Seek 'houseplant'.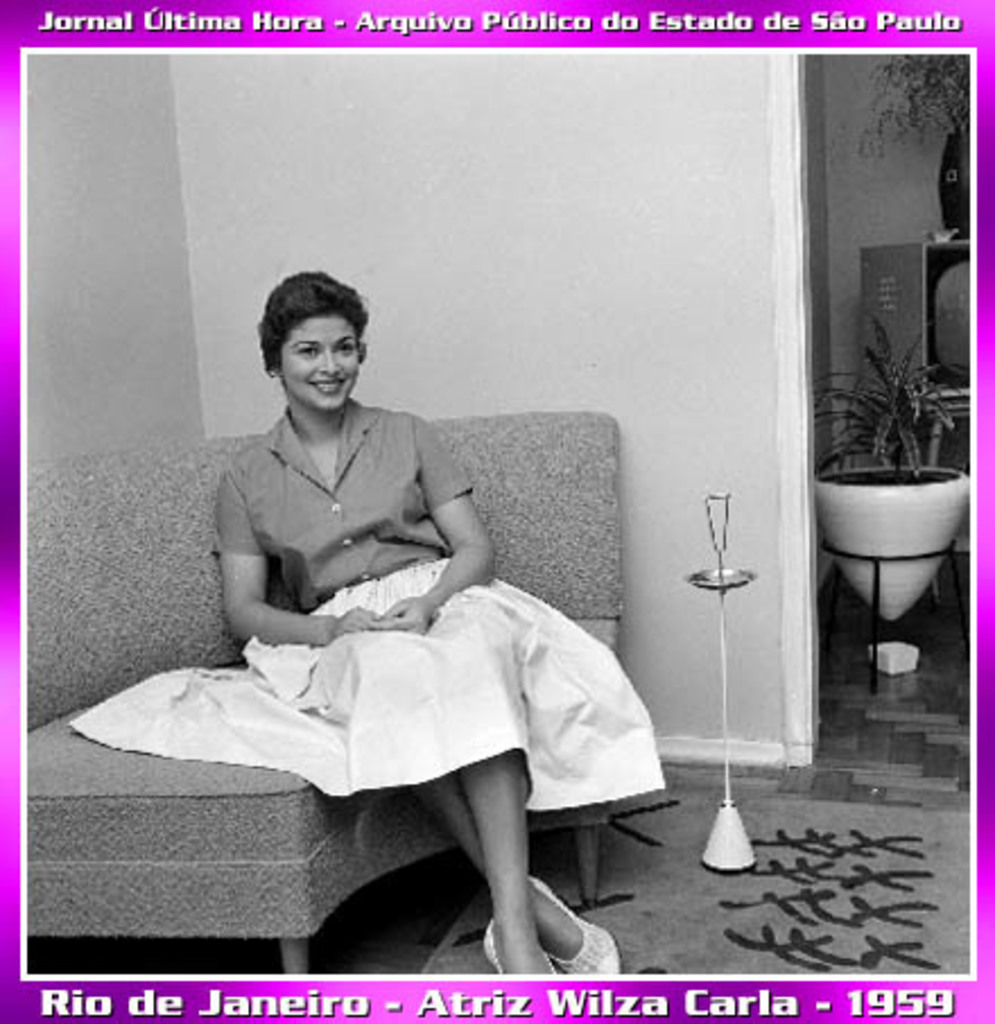
Rect(812, 339, 986, 653).
